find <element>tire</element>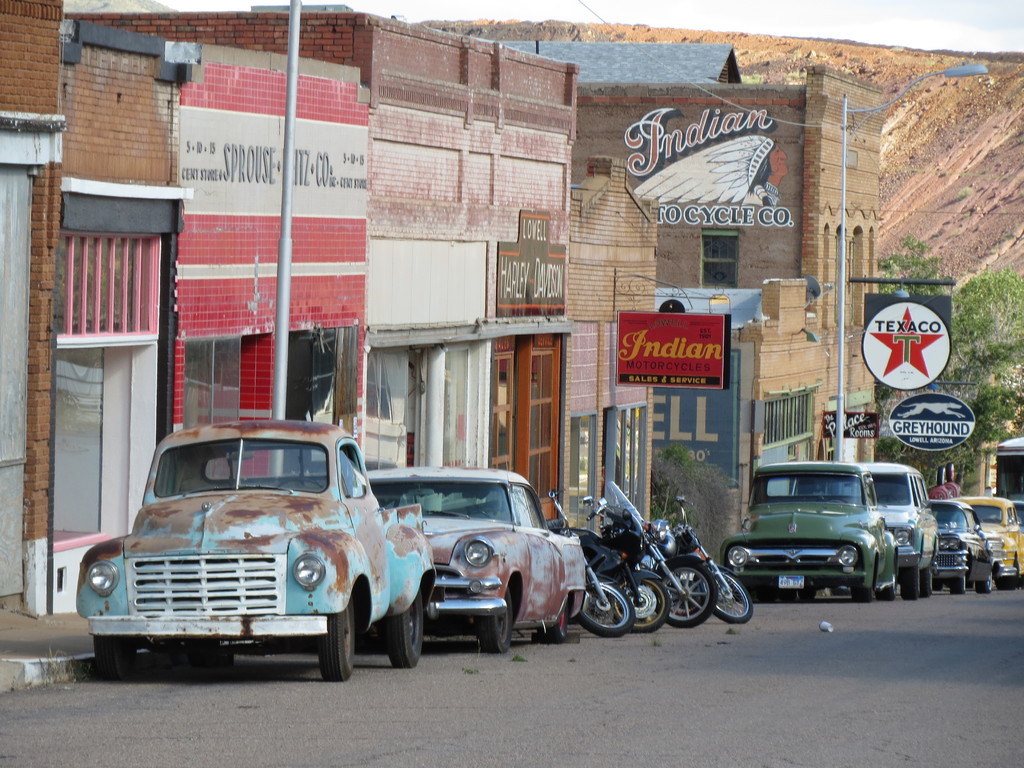
[left=876, top=584, right=897, bottom=603]
